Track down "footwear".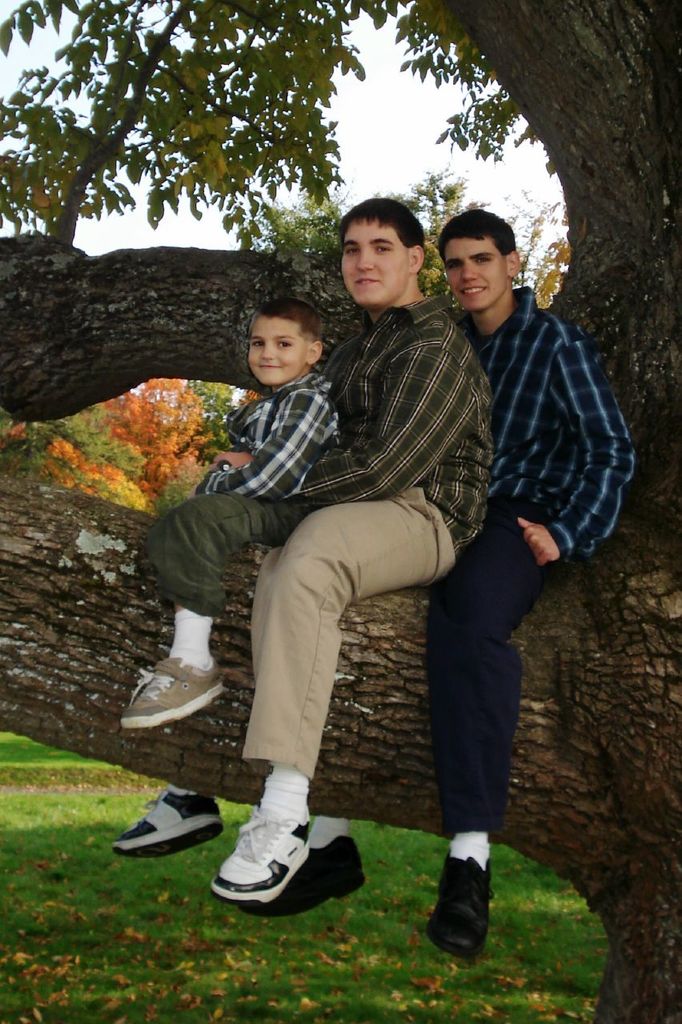
Tracked to locate(108, 786, 227, 858).
